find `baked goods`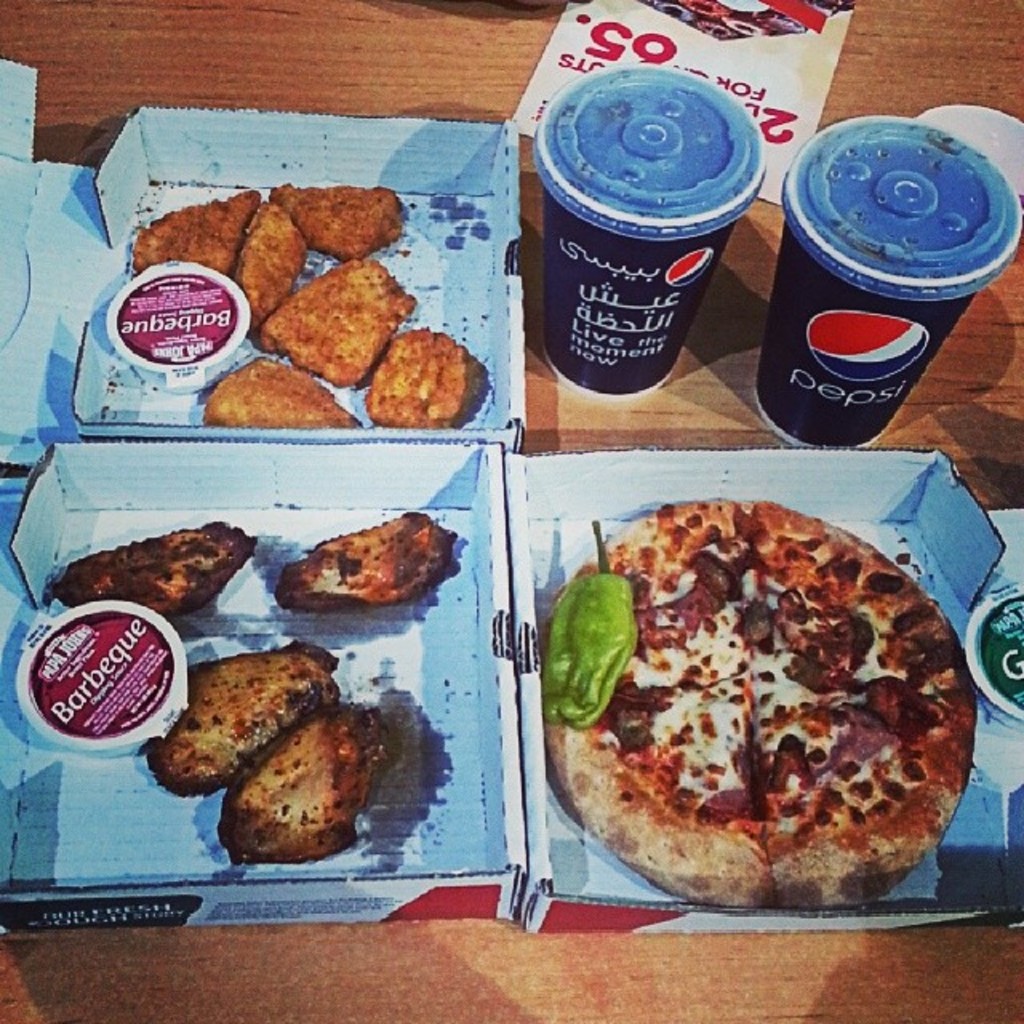
[x1=362, y1=330, x2=488, y2=430]
